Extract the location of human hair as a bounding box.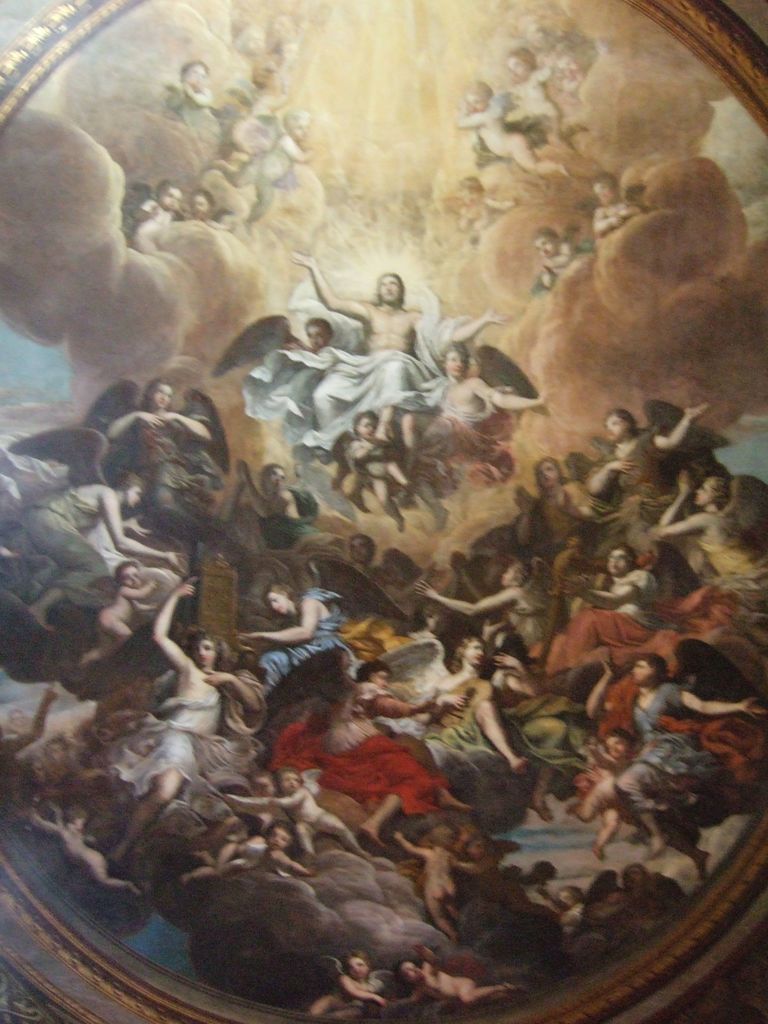
crop(609, 547, 642, 571).
